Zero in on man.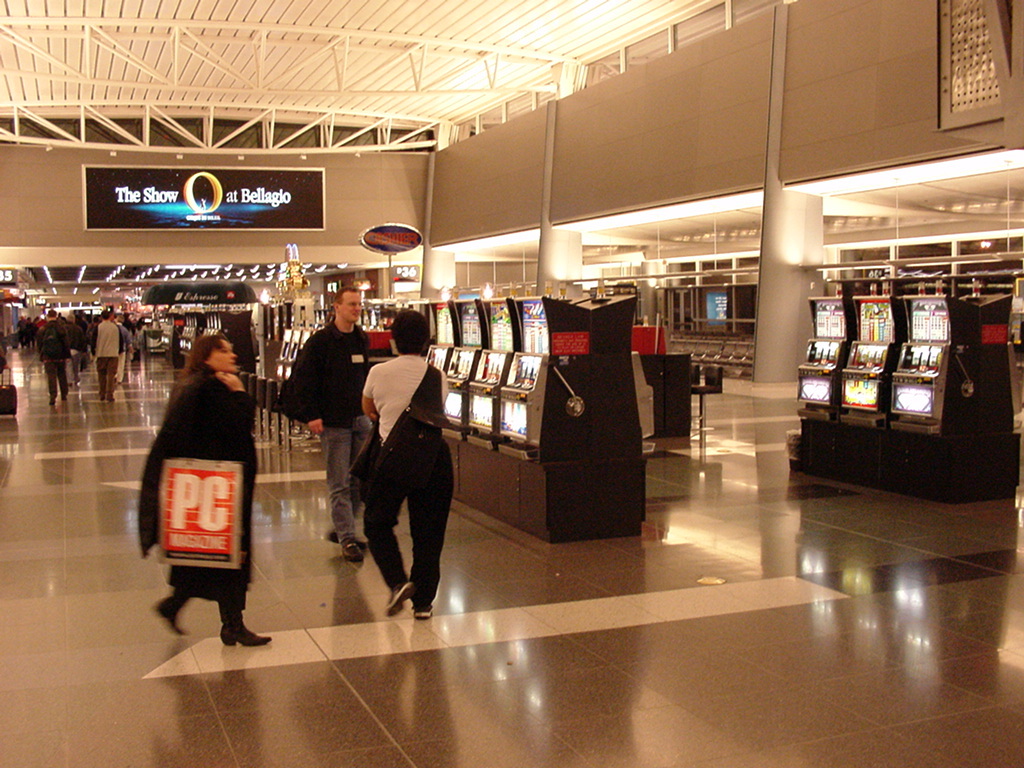
Zeroed in: 36 311 69 401.
